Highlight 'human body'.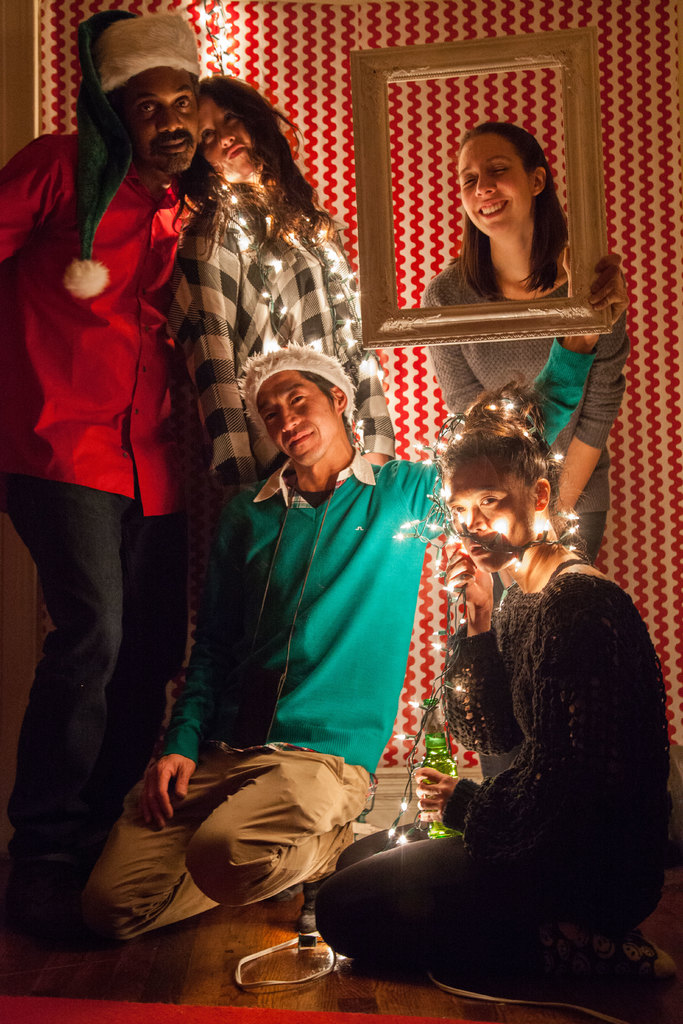
Highlighted region: 156/63/394/733.
